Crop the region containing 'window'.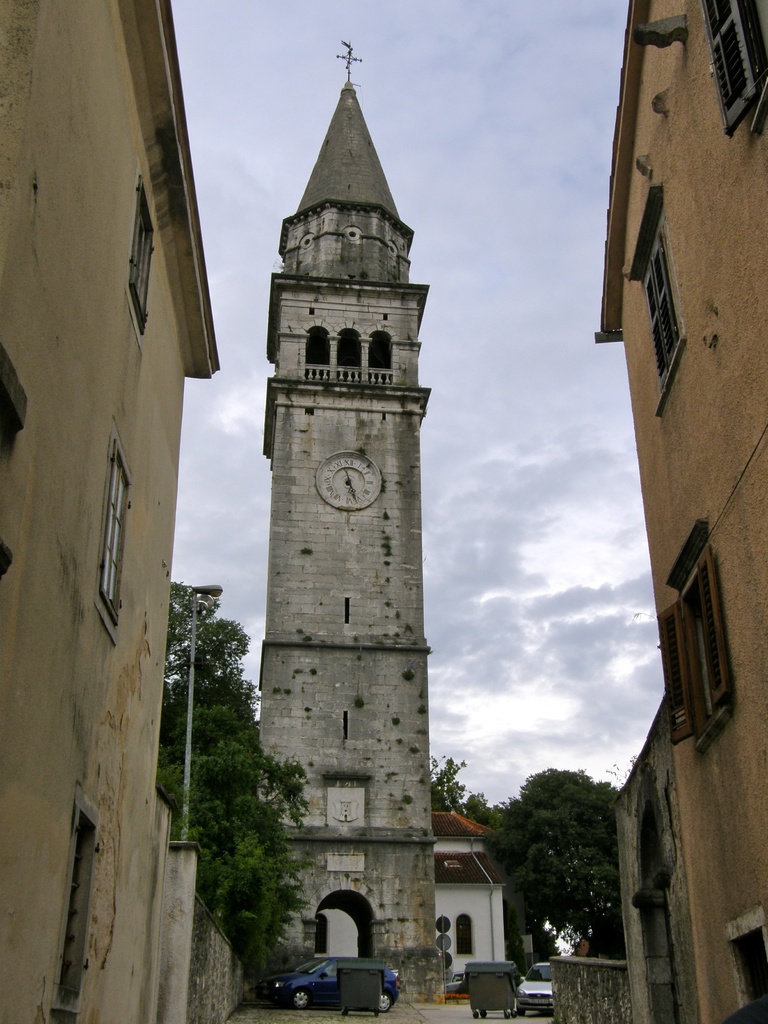
Crop region: <box>93,436,135,623</box>.
